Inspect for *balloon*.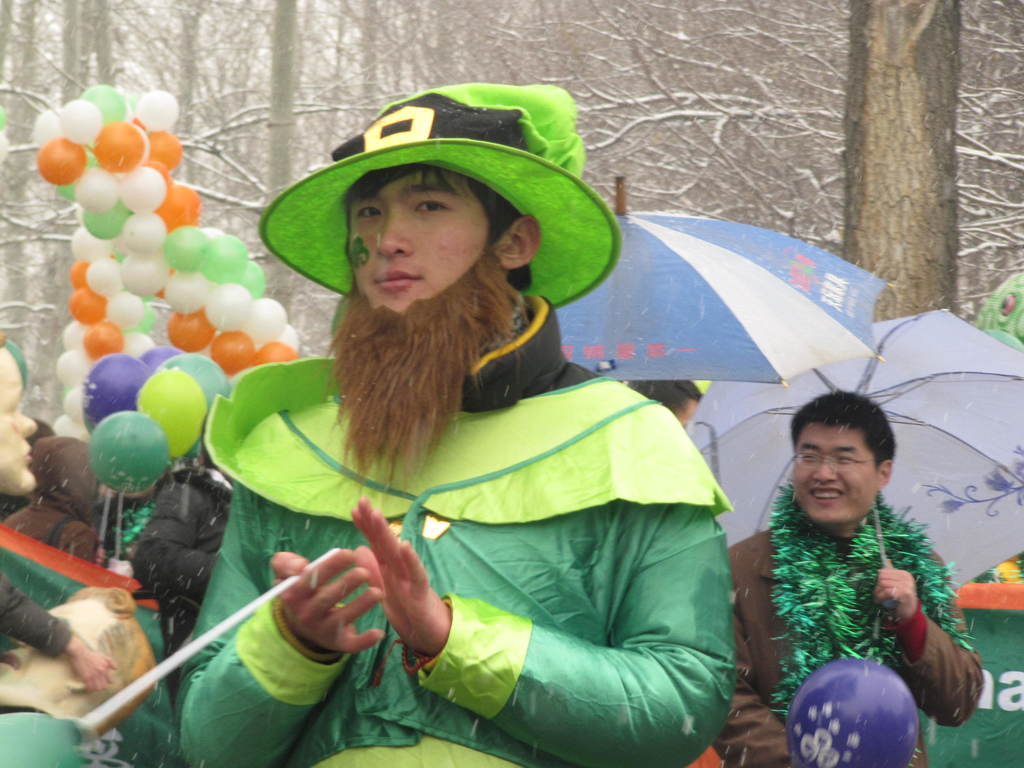
Inspection: [154,129,180,166].
